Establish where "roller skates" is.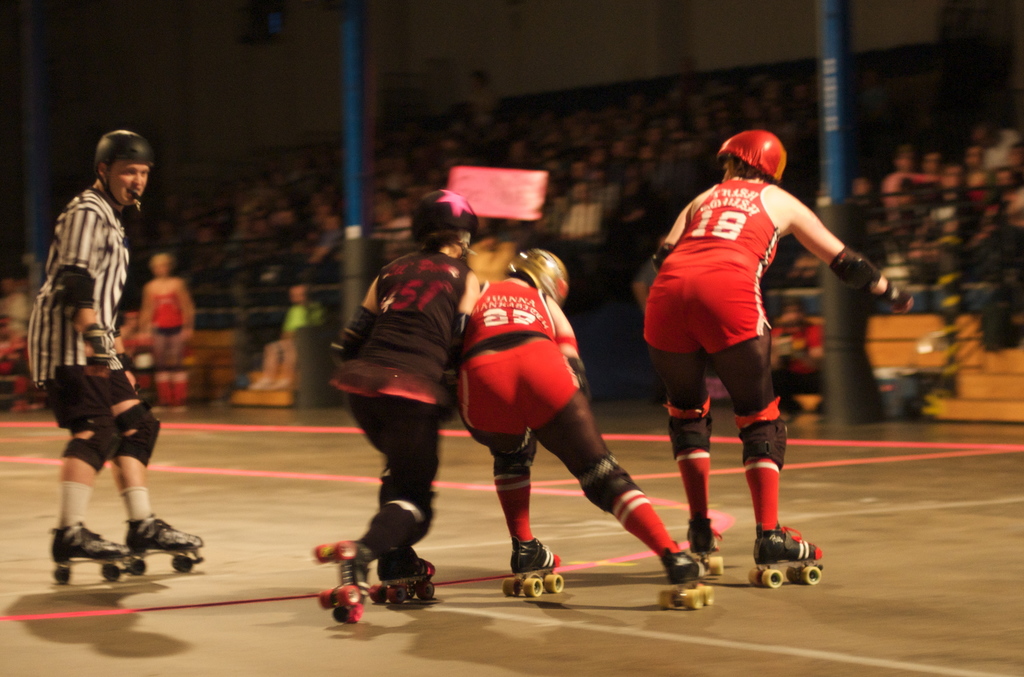
Established at (308,536,372,628).
